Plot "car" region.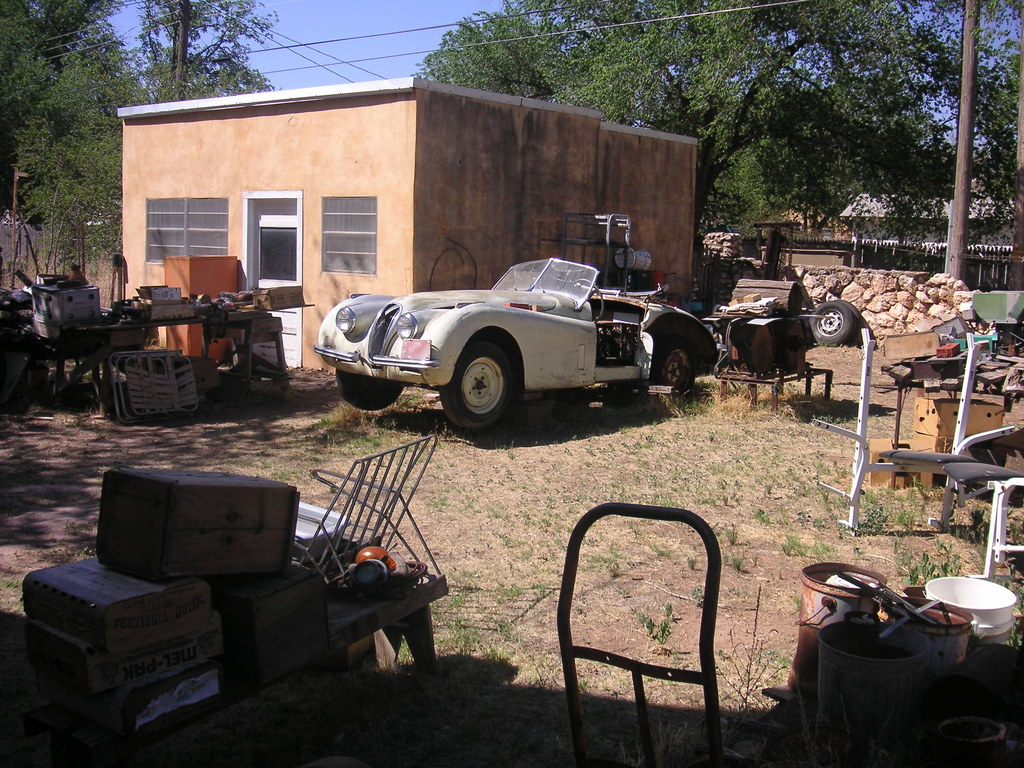
Plotted at <box>310,252,727,437</box>.
